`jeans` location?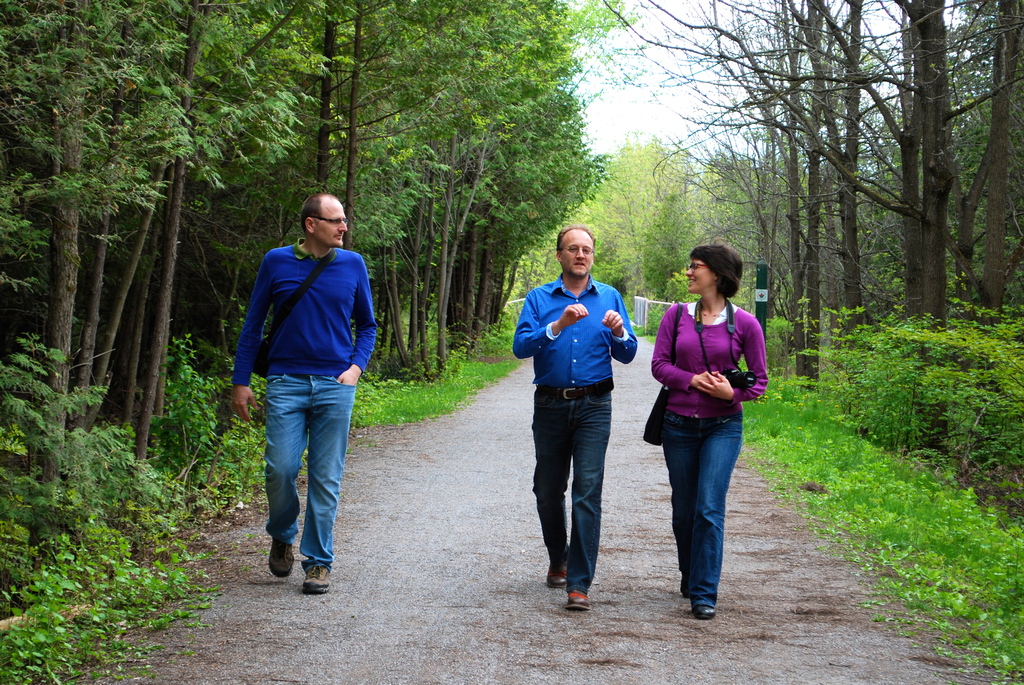
660, 413, 743, 608
